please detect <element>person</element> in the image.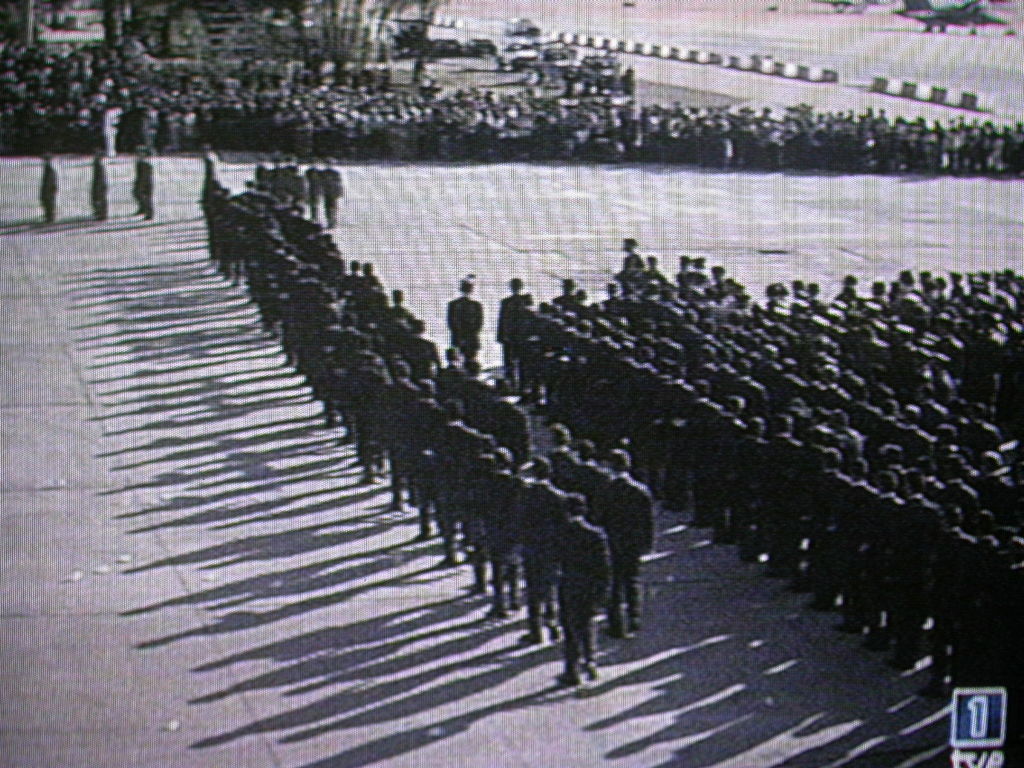
(0, 4, 1023, 767).
